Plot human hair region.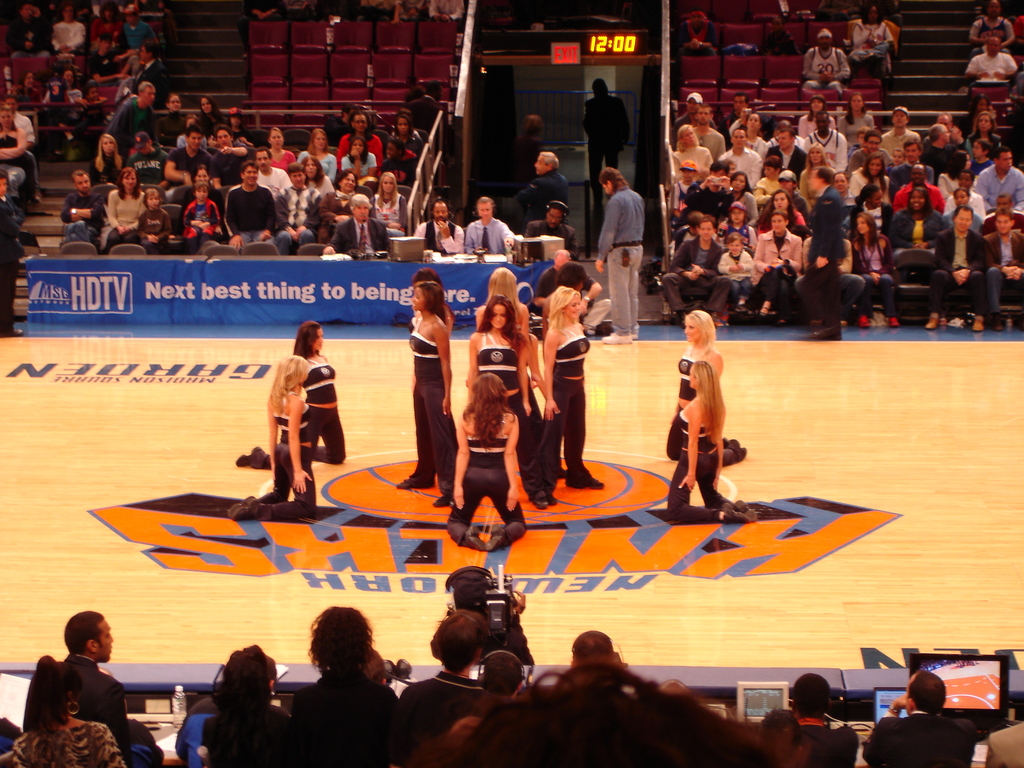
Plotted at [x1=184, y1=115, x2=198, y2=129].
